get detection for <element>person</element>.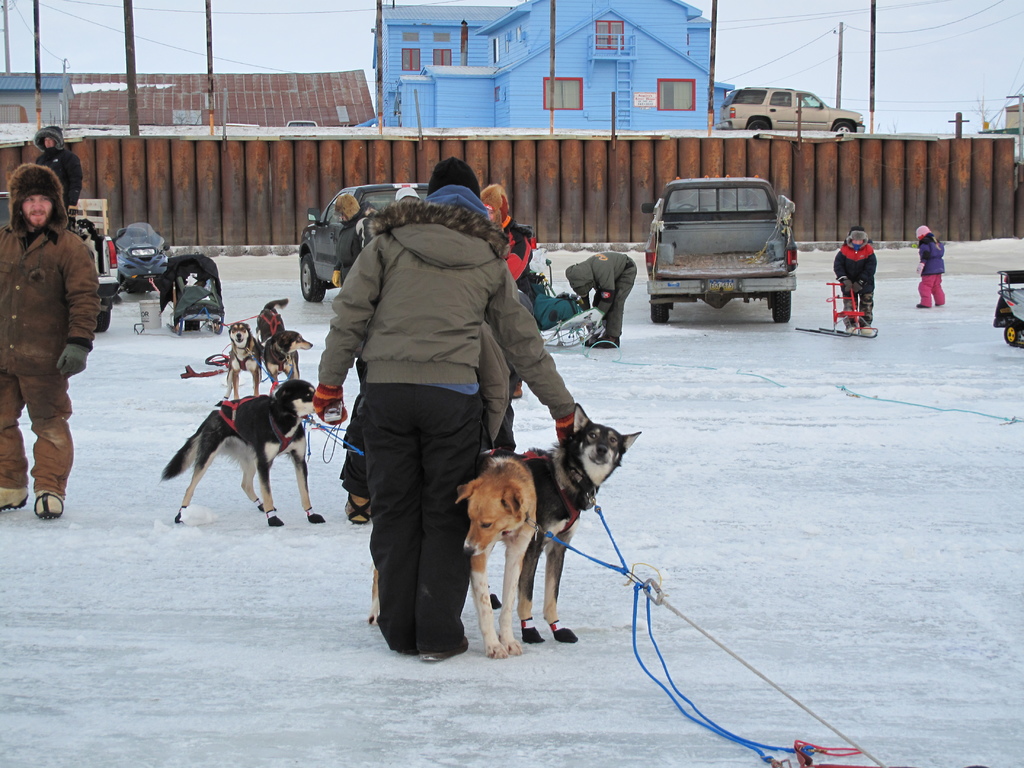
Detection: [916, 223, 945, 309].
